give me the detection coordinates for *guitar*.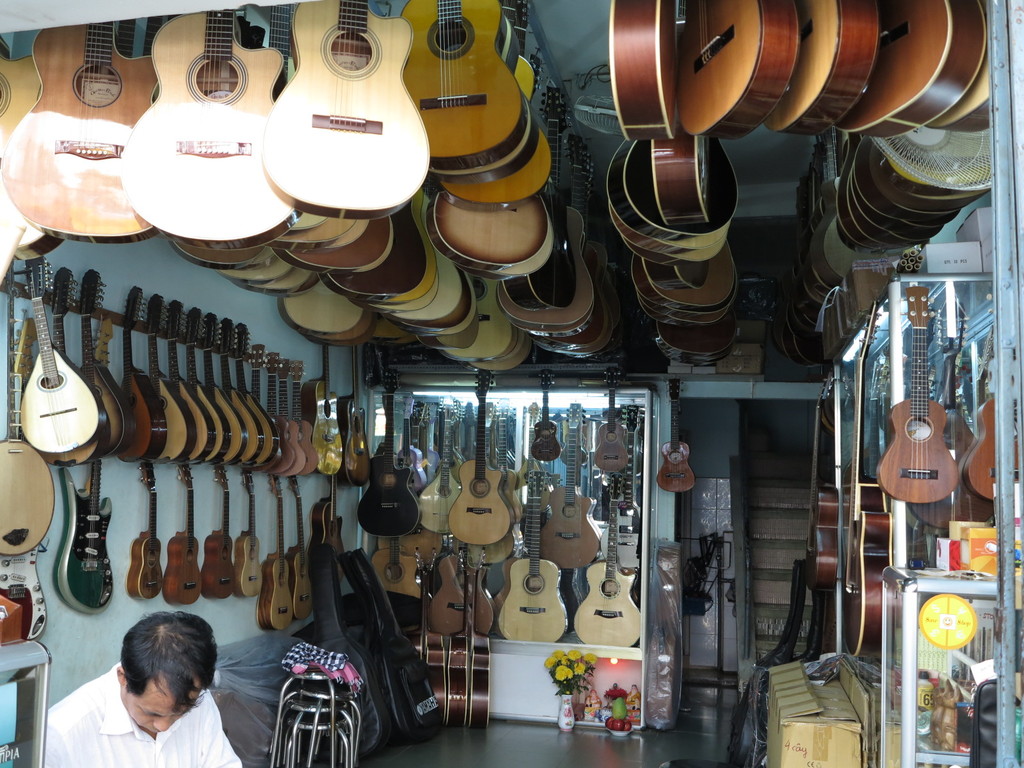
region(0, 36, 76, 268).
